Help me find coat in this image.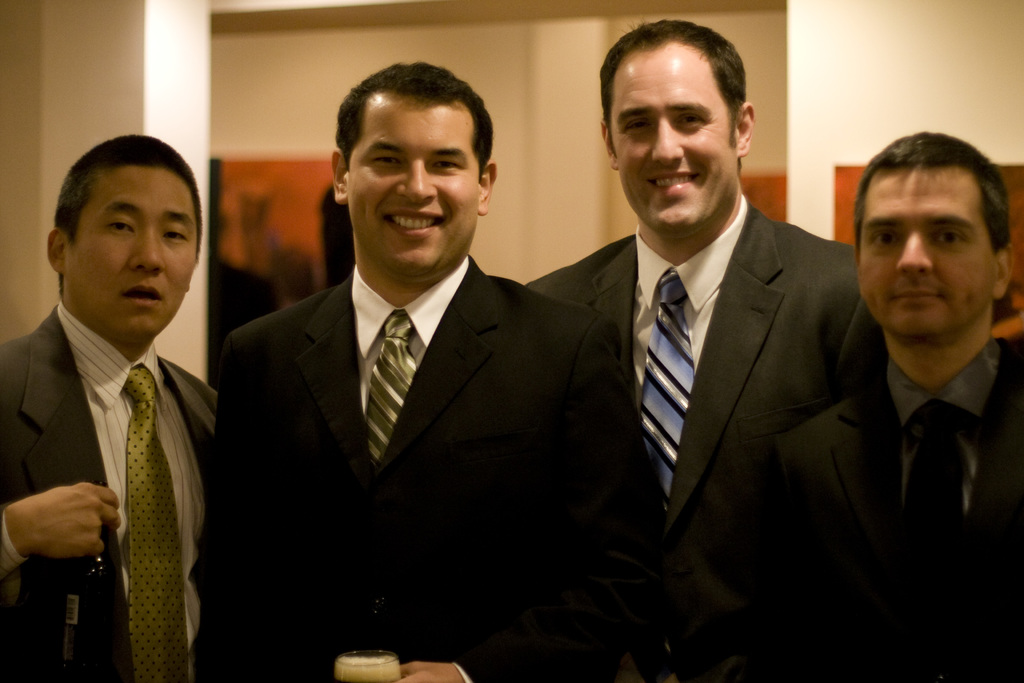
Found it: box(202, 254, 672, 682).
